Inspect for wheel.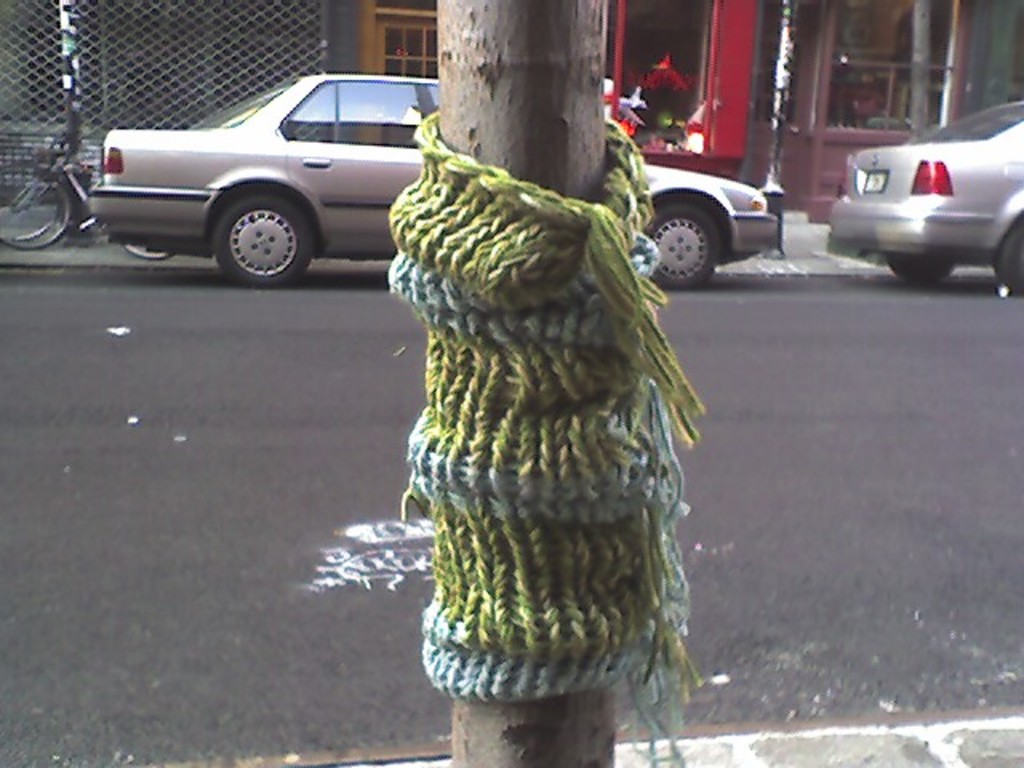
Inspection: rect(994, 222, 1022, 298).
